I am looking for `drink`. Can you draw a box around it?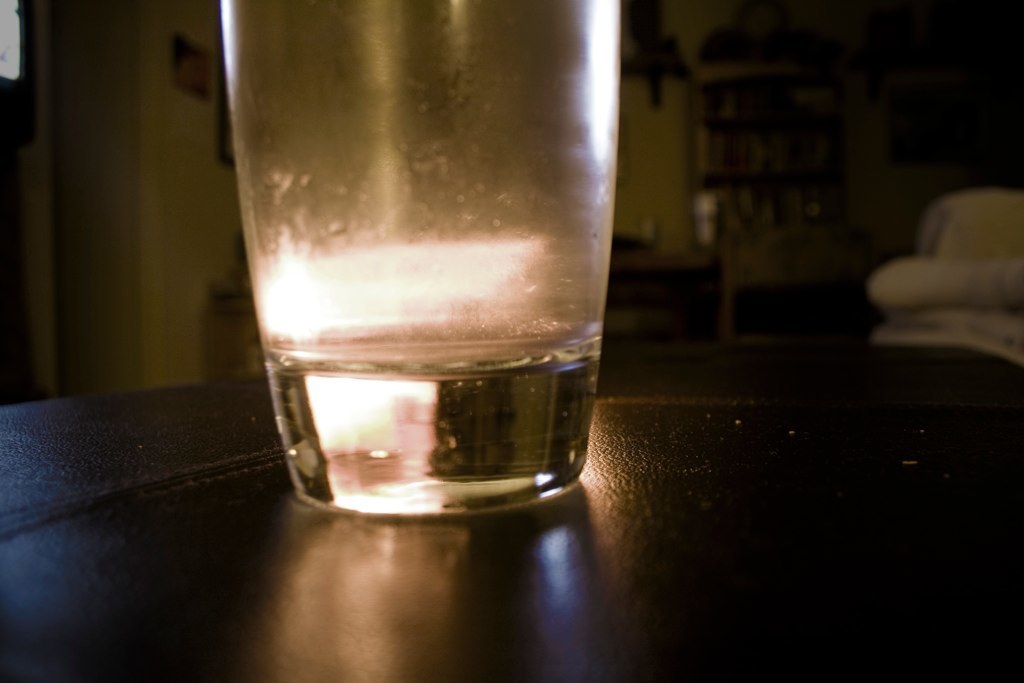
Sure, the bounding box is bbox(254, 315, 600, 500).
